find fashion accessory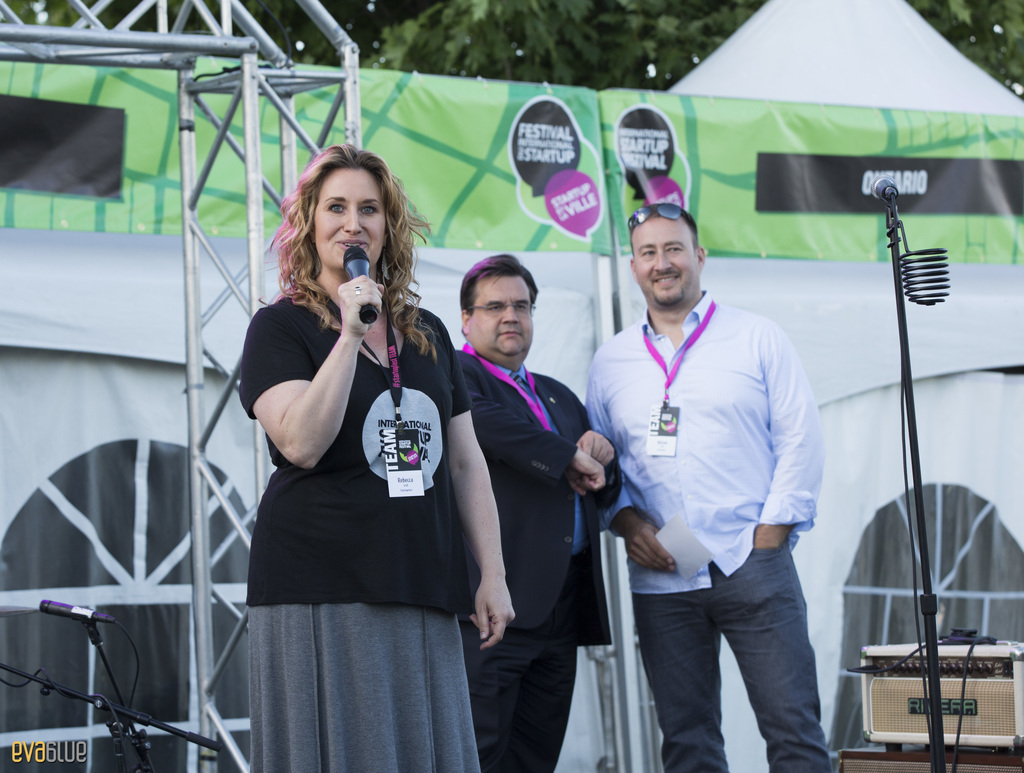
box=[624, 200, 686, 232]
